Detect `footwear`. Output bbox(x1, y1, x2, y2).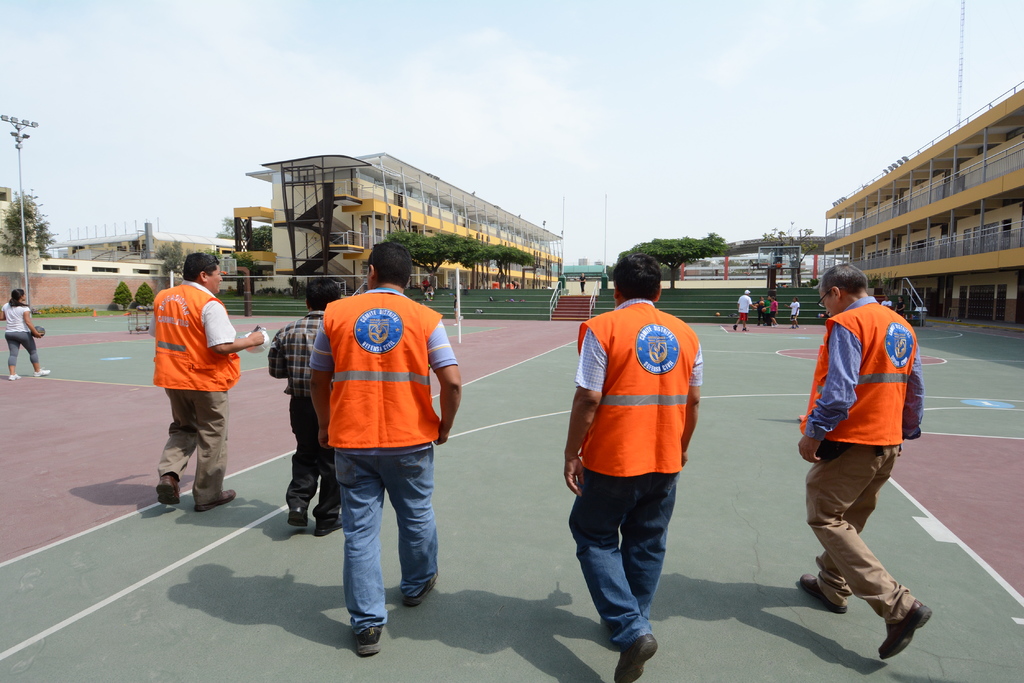
bbox(354, 624, 385, 657).
